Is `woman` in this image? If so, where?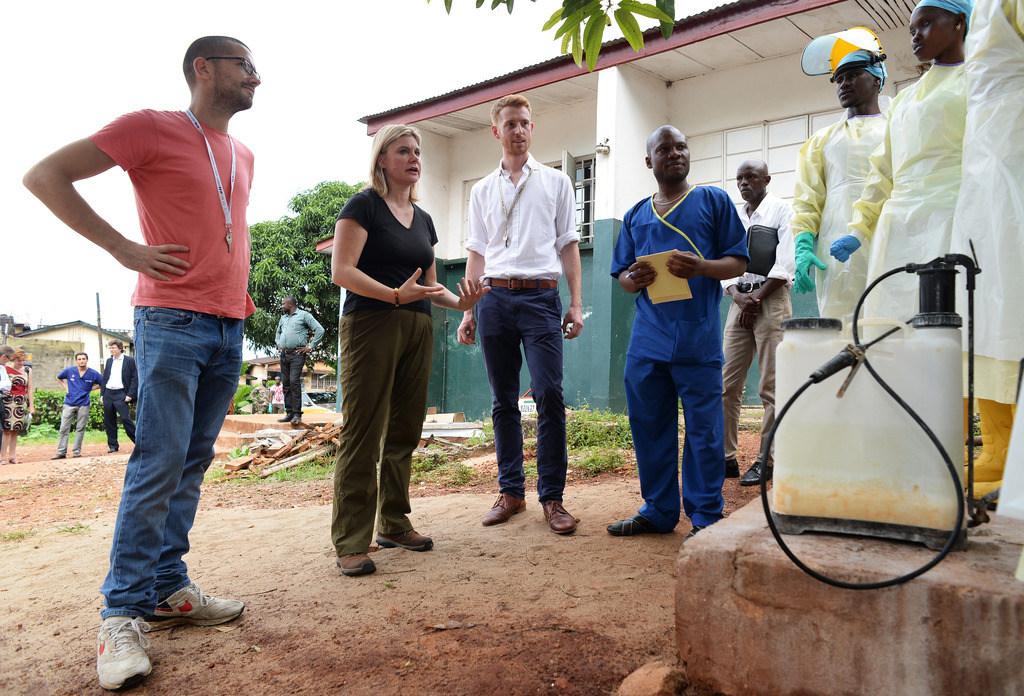
Yes, at bbox(319, 131, 444, 589).
